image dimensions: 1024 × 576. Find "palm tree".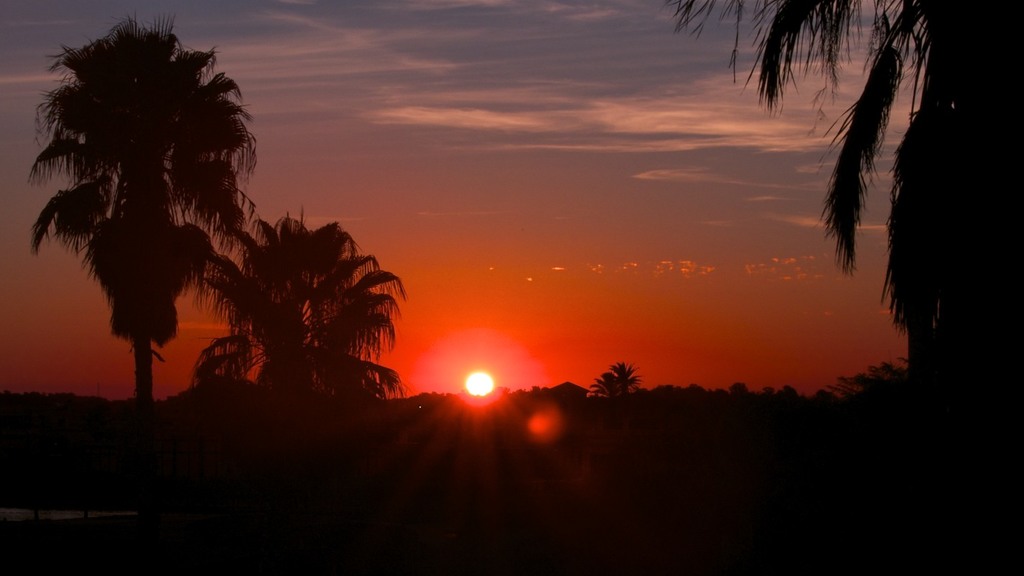
<bbox>596, 362, 640, 401</bbox>.
